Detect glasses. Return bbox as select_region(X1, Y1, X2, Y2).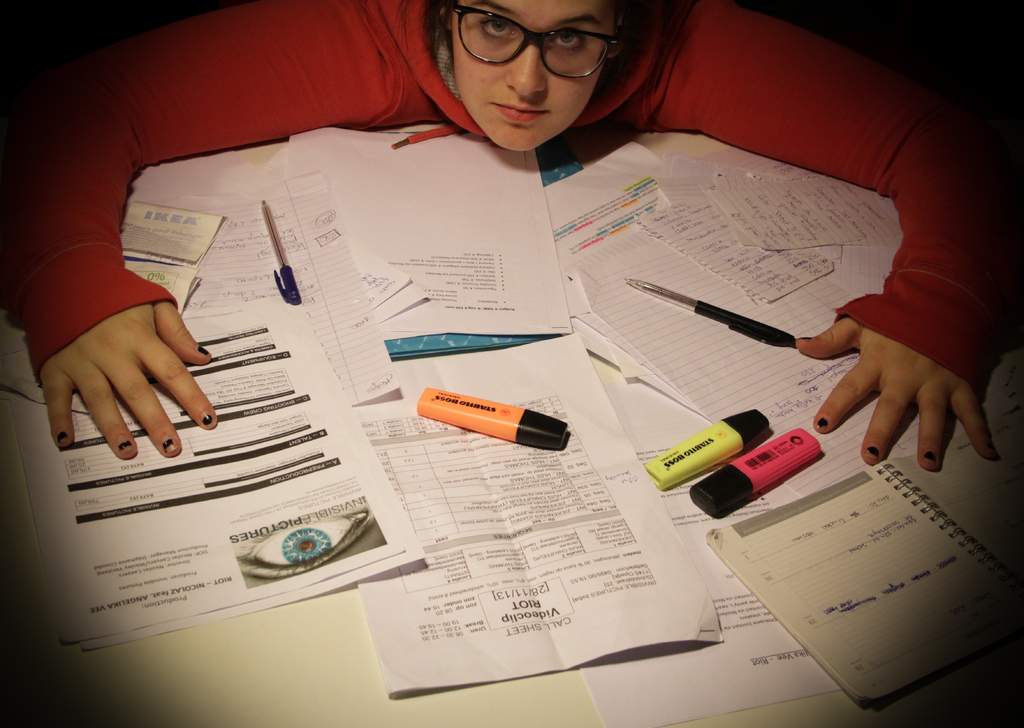
select_region(441, 16, 618, 67).
